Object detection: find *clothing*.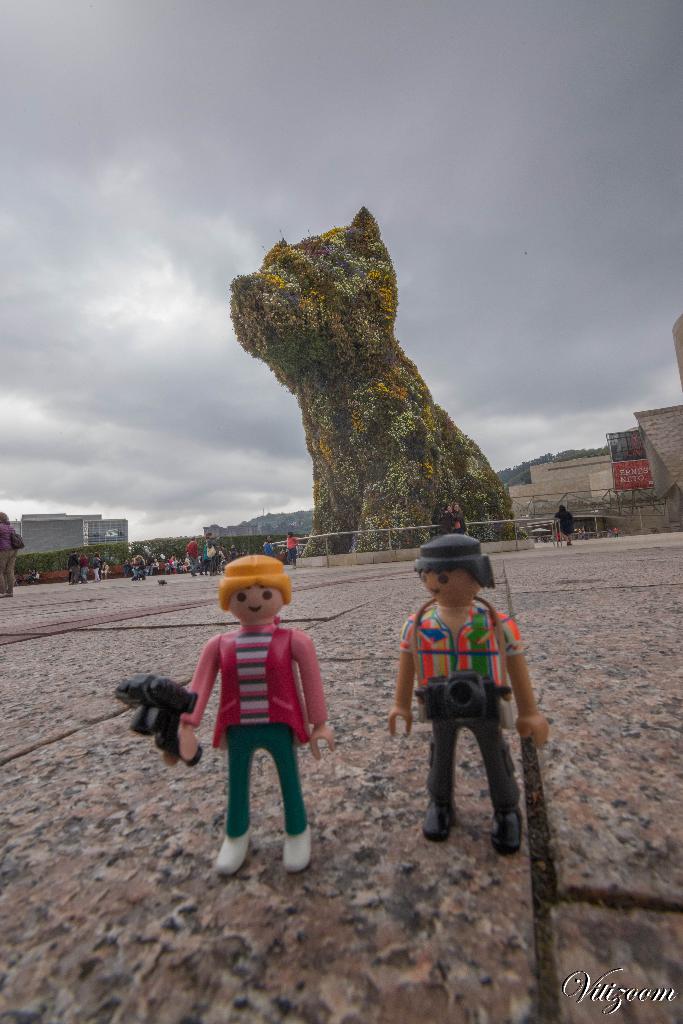
box(0, 524, 17, 593).
